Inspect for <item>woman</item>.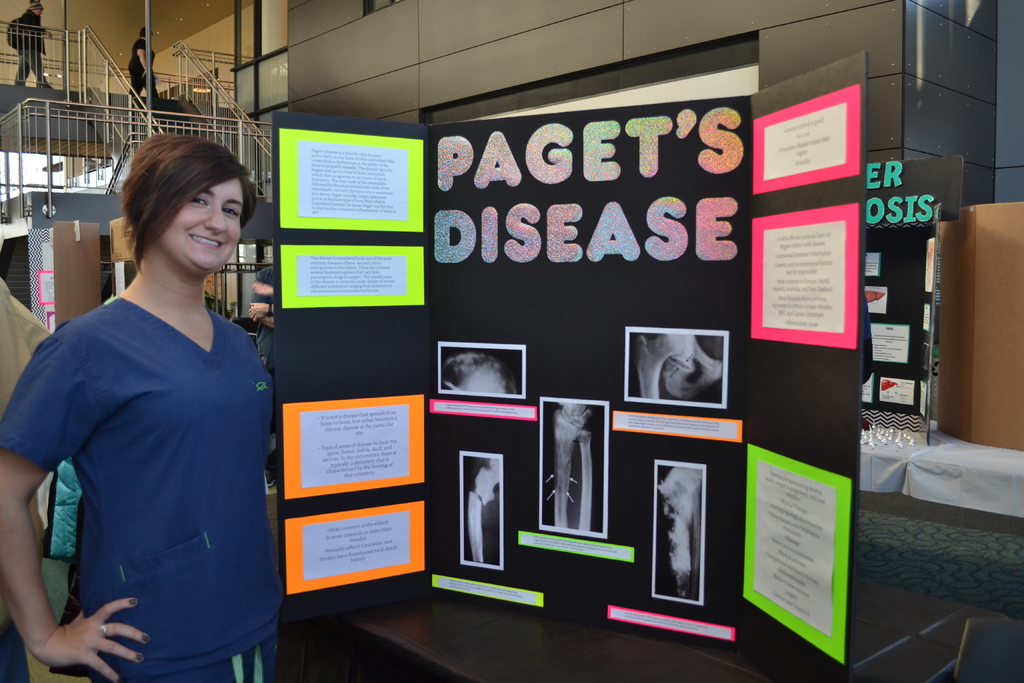
Inspection: [125,24,161,104].
